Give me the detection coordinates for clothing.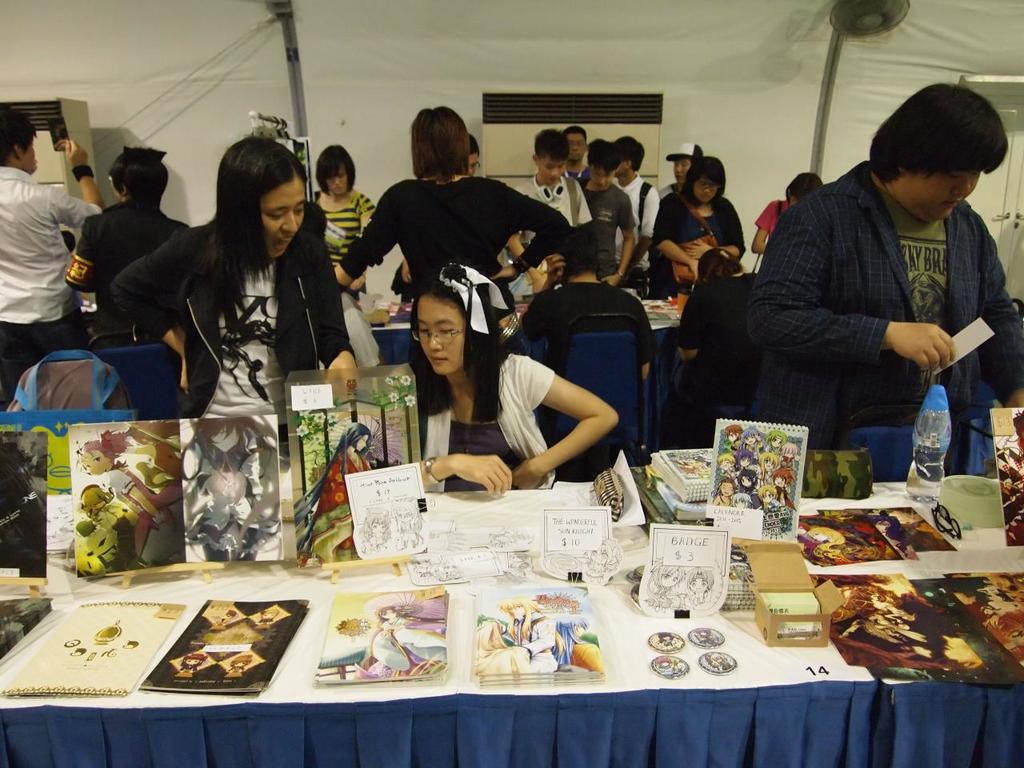
755:200:790:234.
